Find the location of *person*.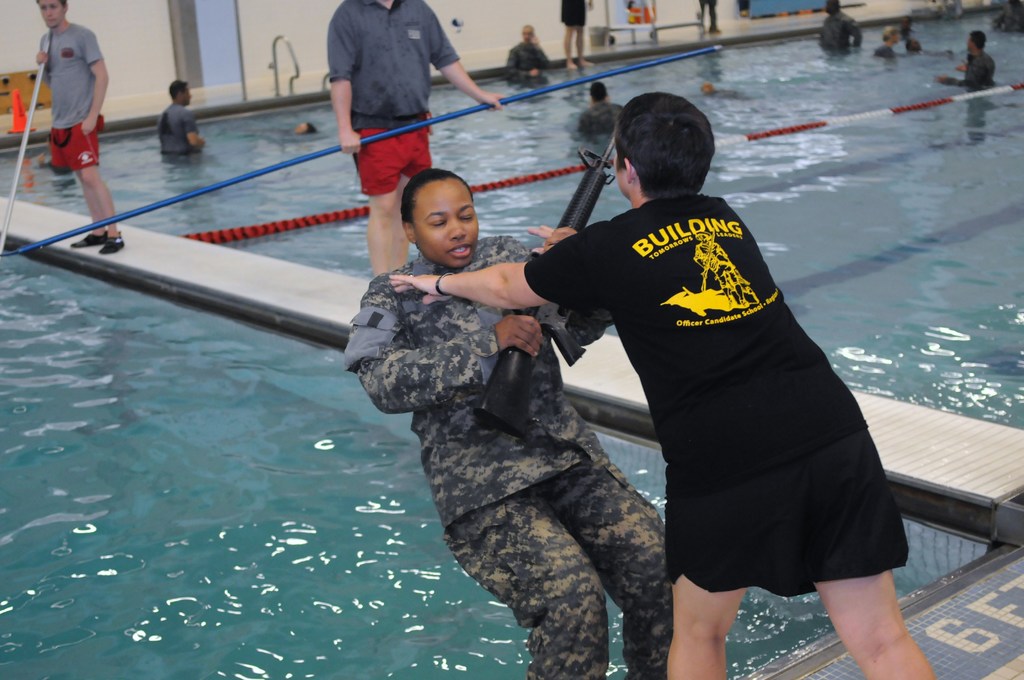
Location: {"x1": 824, "y1": 0, "x2": 852, "y2": 51}.
